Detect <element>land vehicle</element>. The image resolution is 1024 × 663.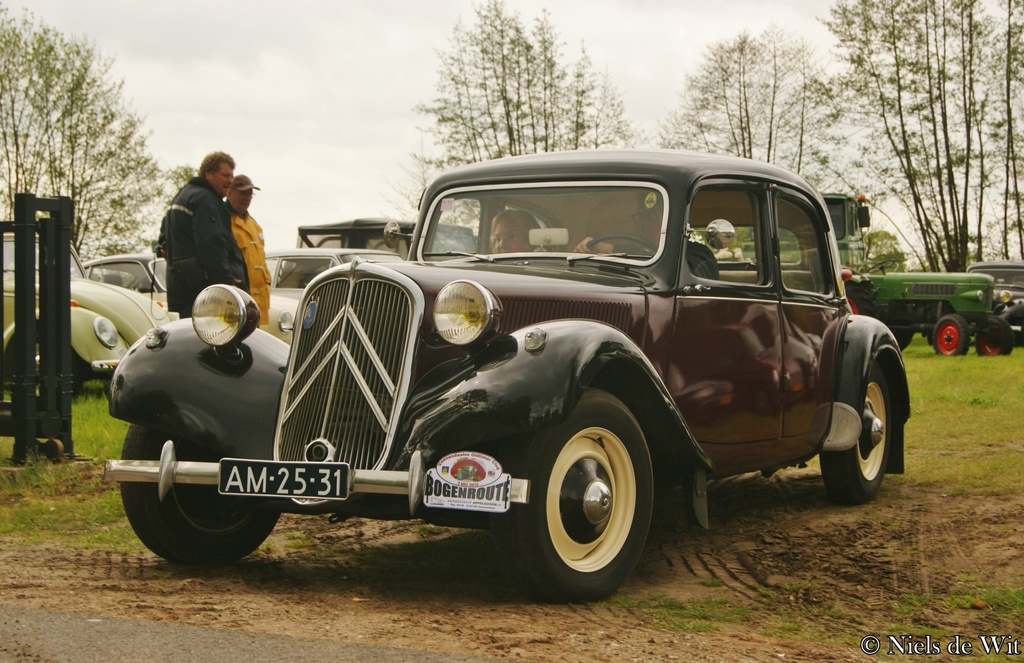
(left=966, top=260, right=1023, bottom=338).
